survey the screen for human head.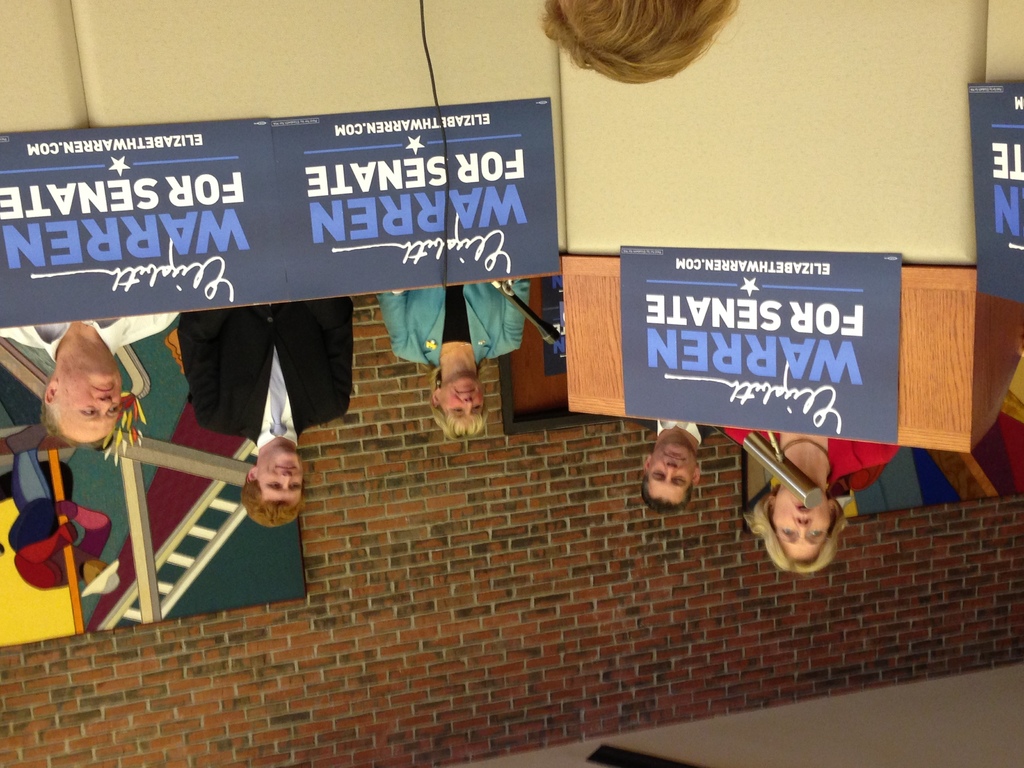
Survey found: box(639, 429, 701, 518).
